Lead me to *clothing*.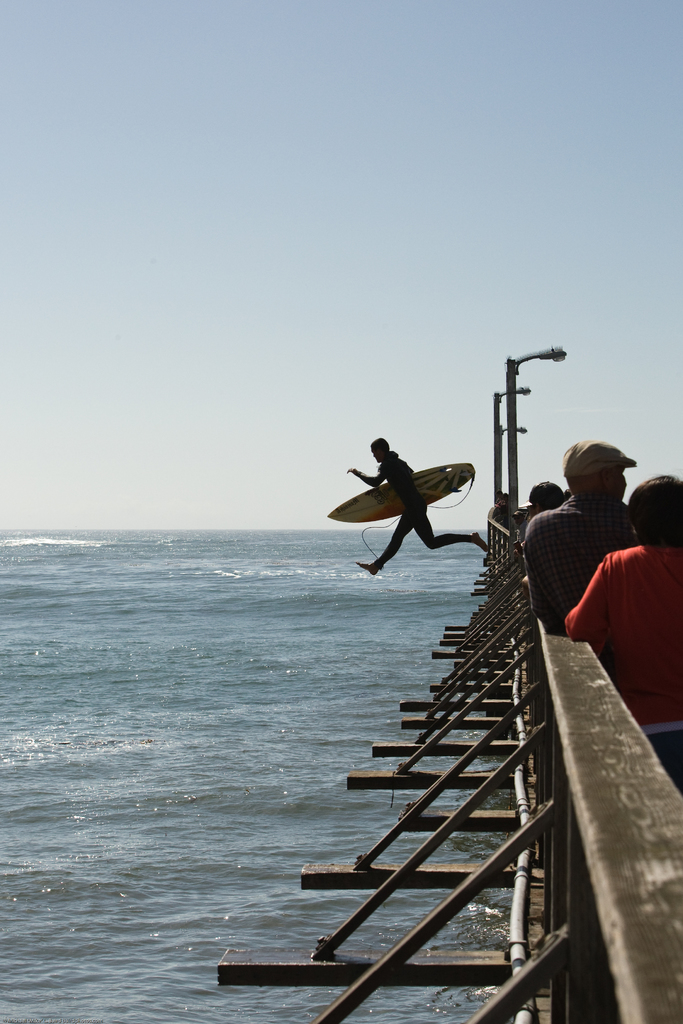
Lead to (521,490,638,641).
